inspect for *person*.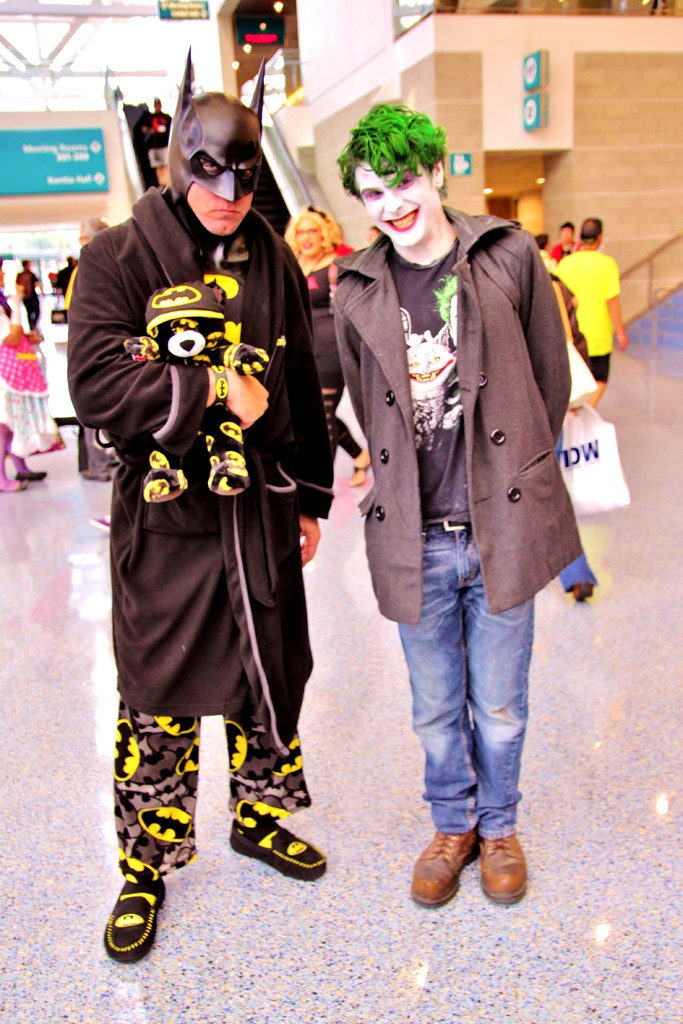
Inspection: bbox(0, 260, 64, 493).
